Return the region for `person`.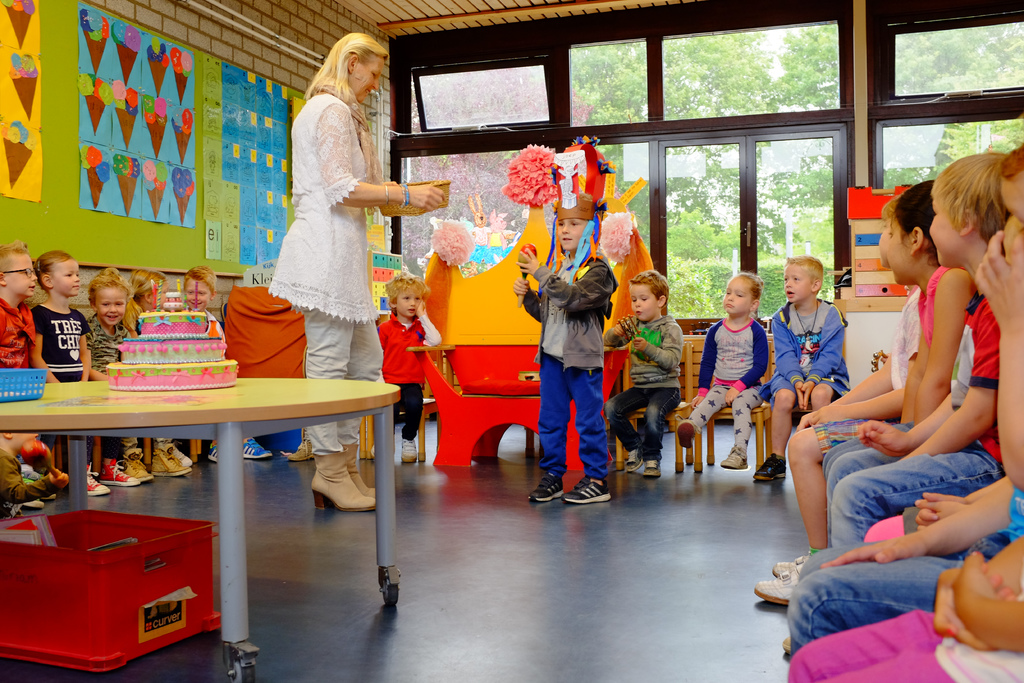
(602,268,684,482).
